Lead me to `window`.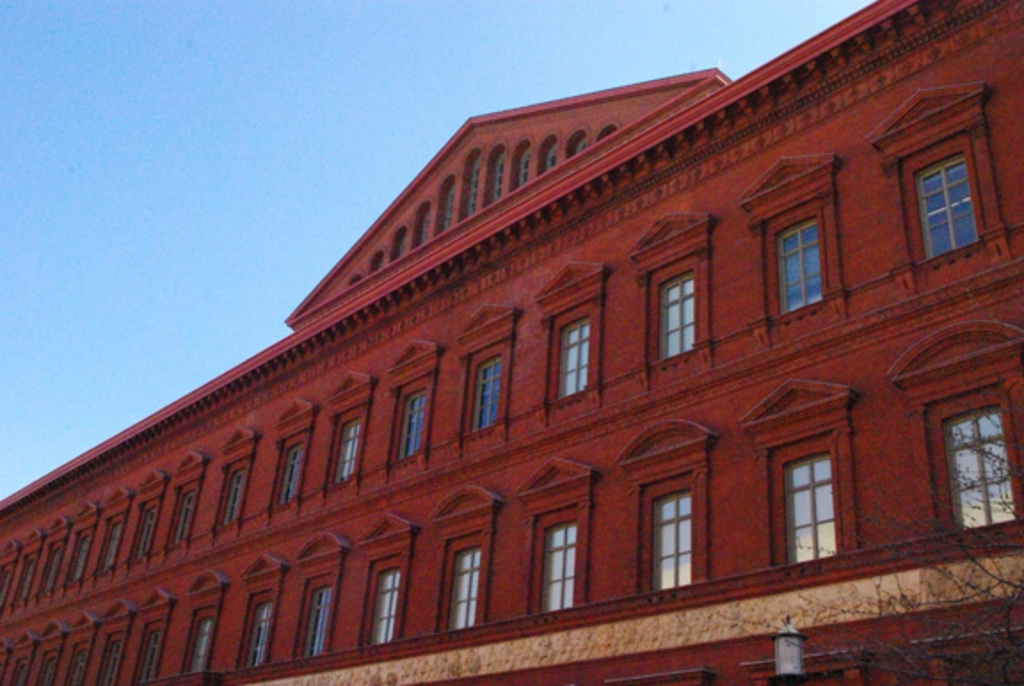
Lead to box=[912, 156, 983, 254].
